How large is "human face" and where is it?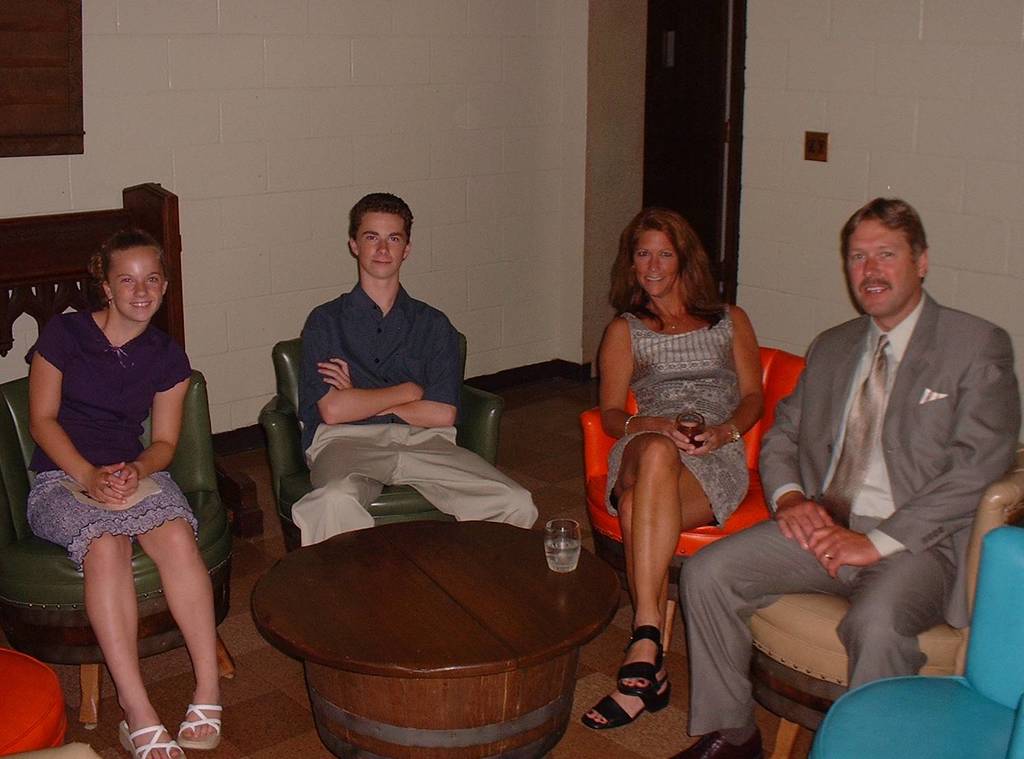
Bounding box: 627,224,677,296.
